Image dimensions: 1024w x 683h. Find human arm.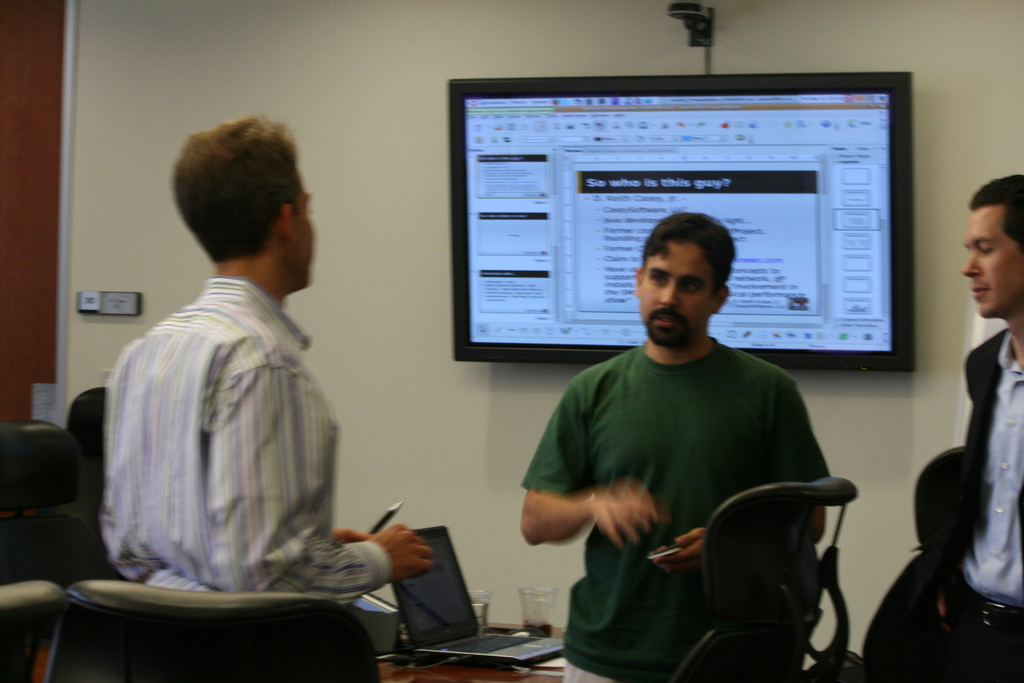
locate(660, 382, 840, 564).
